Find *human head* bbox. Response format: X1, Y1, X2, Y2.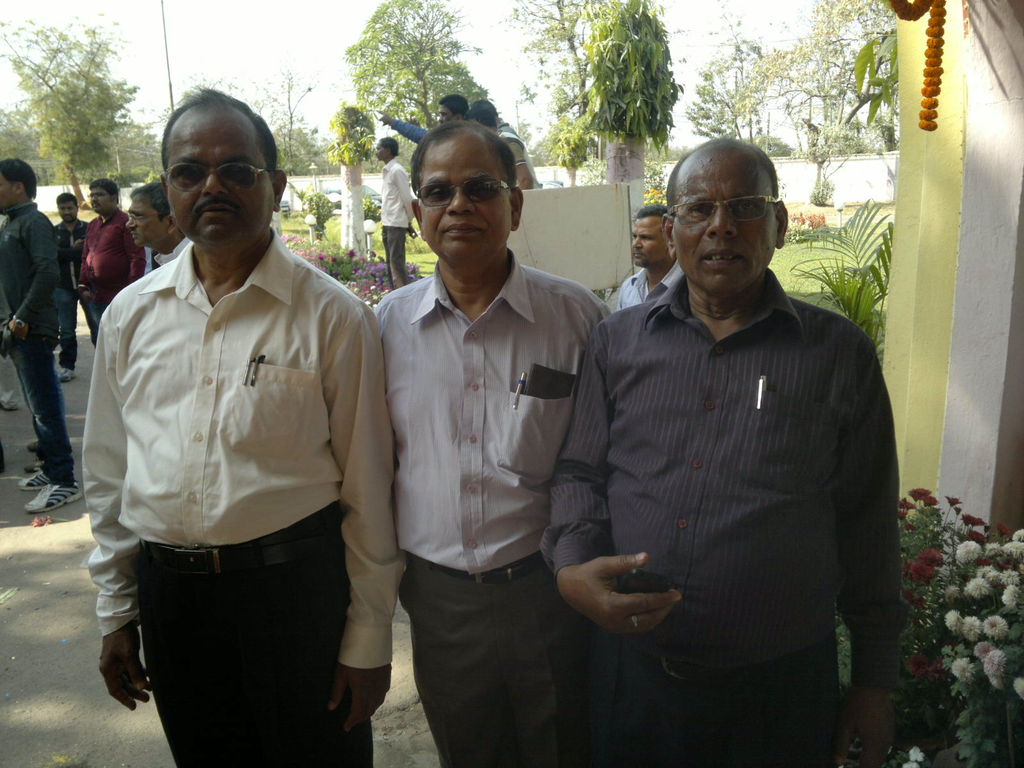
90, 179, 118, 213.
